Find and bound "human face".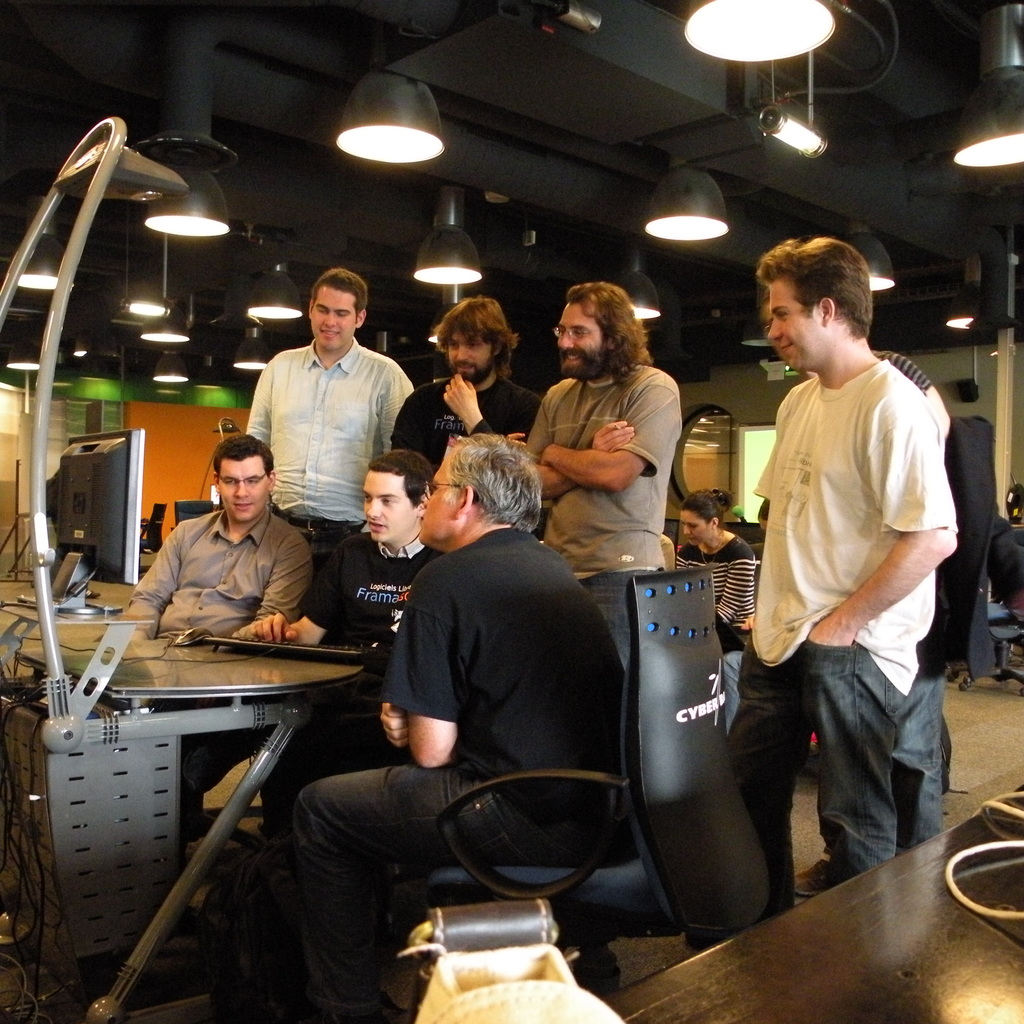
Bound: <bbox>449, 335, 495, 380</bbox>.
